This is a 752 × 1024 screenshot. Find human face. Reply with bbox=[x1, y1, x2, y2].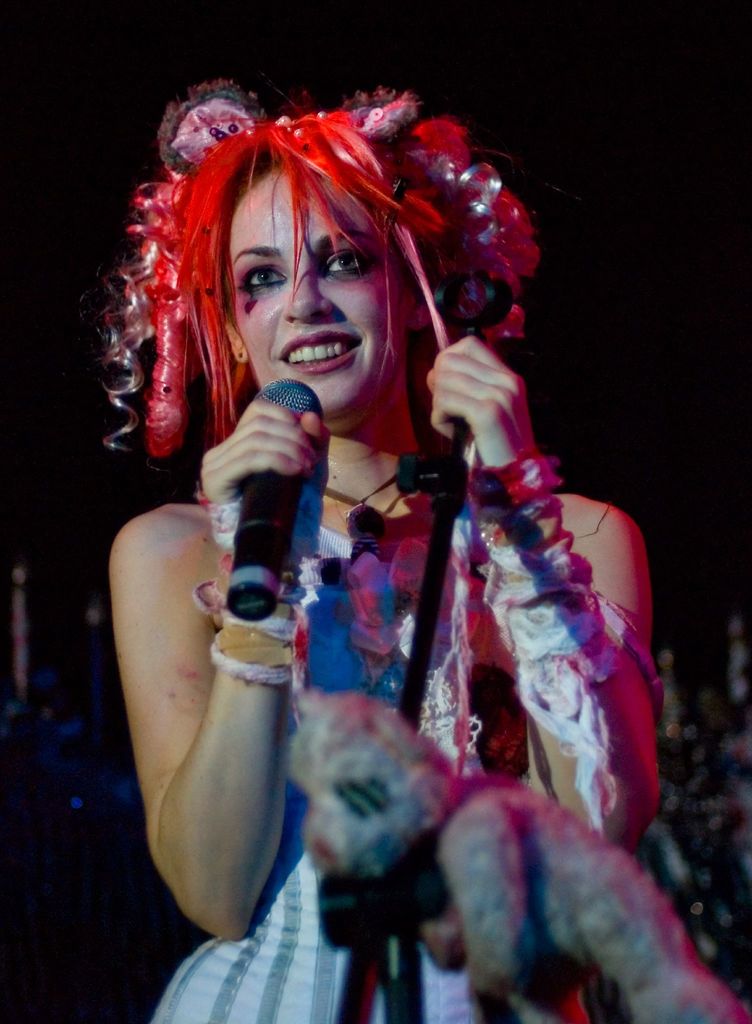
bbox=[218, 174, 402, 424].
